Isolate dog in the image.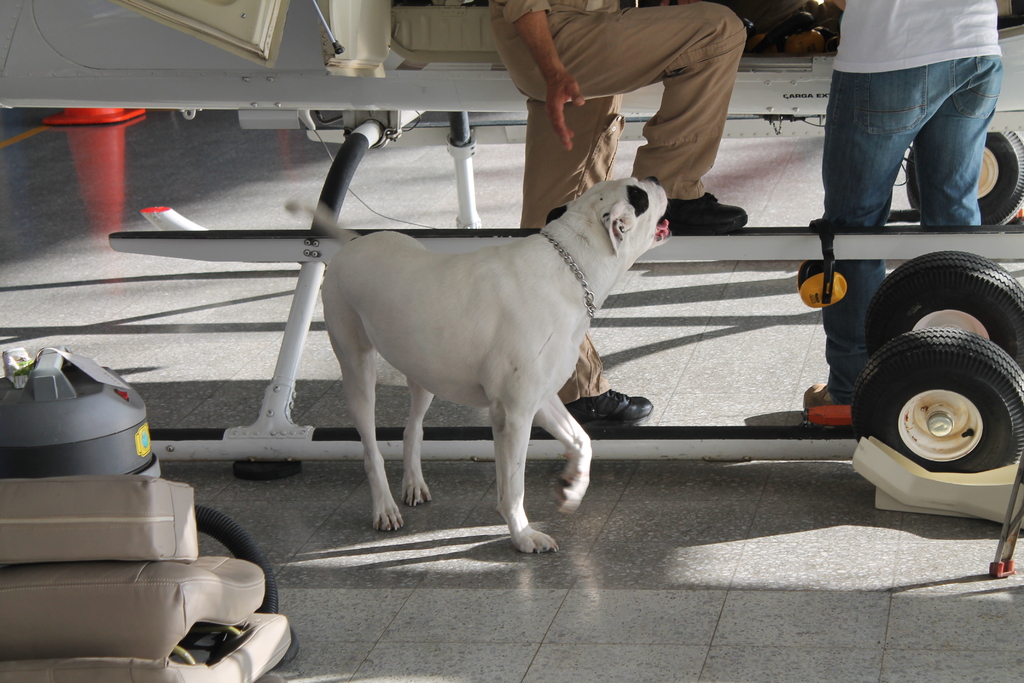
Isolated region: (285,177,674,554).
